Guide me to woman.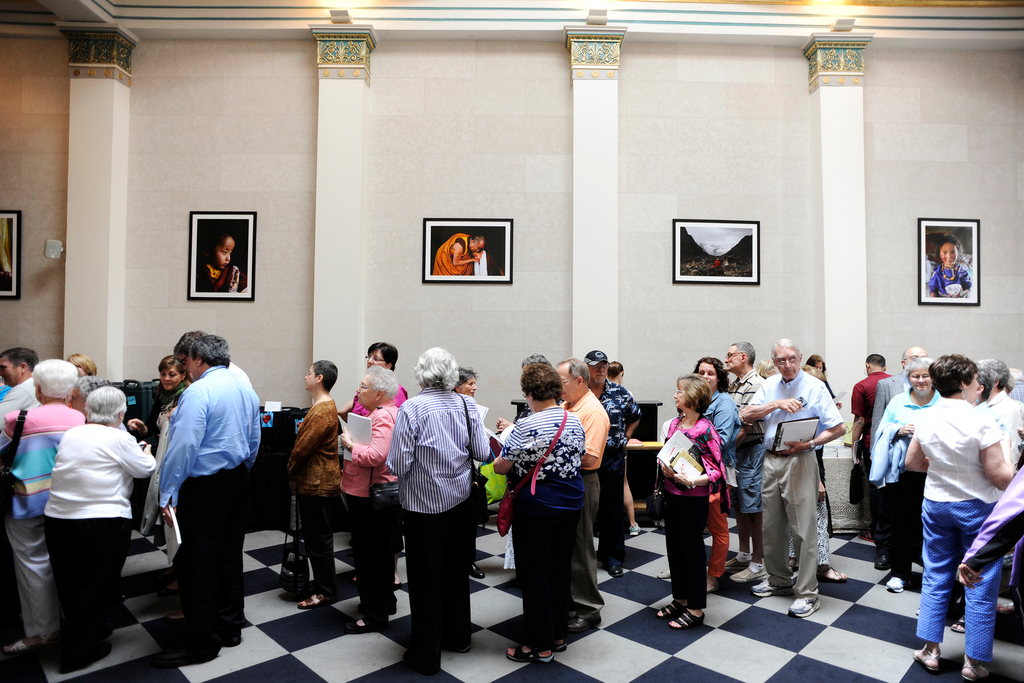
Guidance: bbox(873, 356, 945, 590).
